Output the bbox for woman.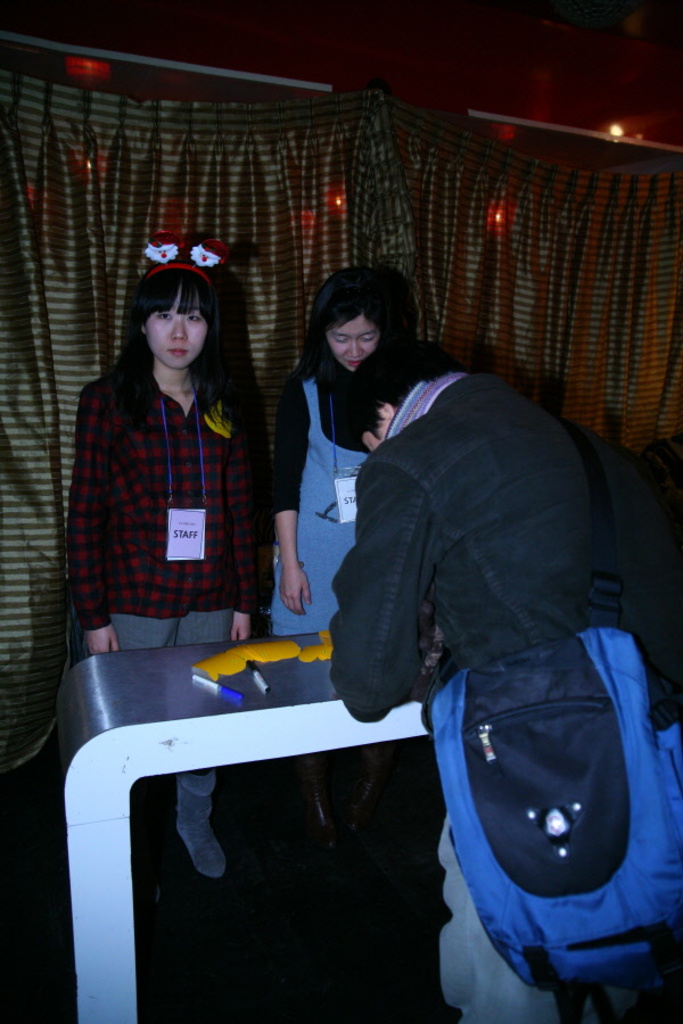
x1=266, y1=275, x2=392, y2=633.
